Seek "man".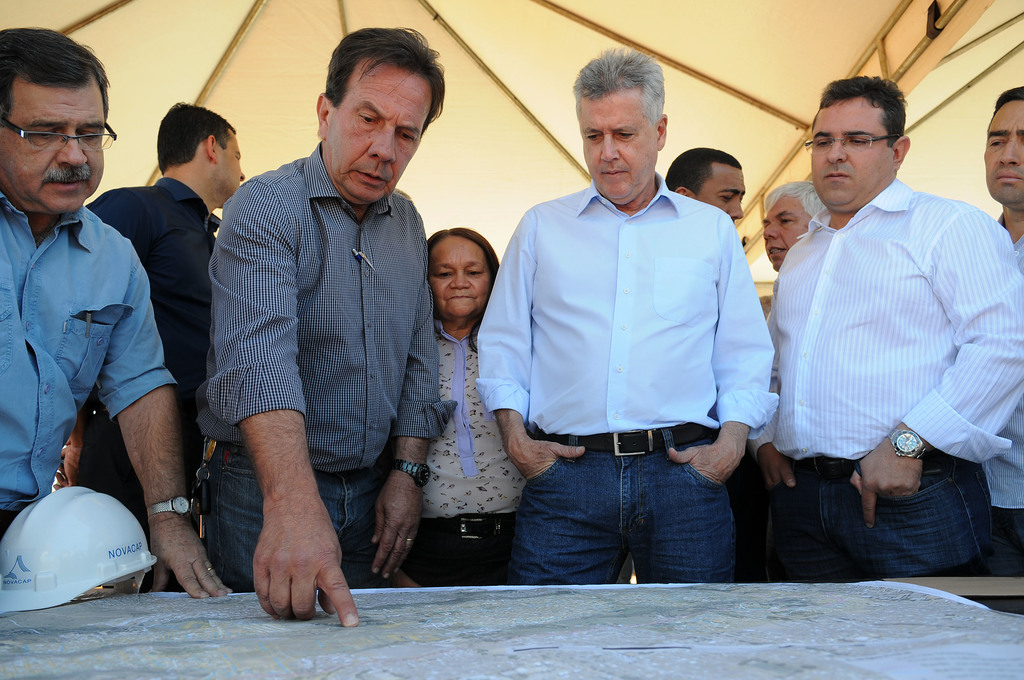
{"x1": 81, "y1": 95, "x2": 247, "y2": 544}.
